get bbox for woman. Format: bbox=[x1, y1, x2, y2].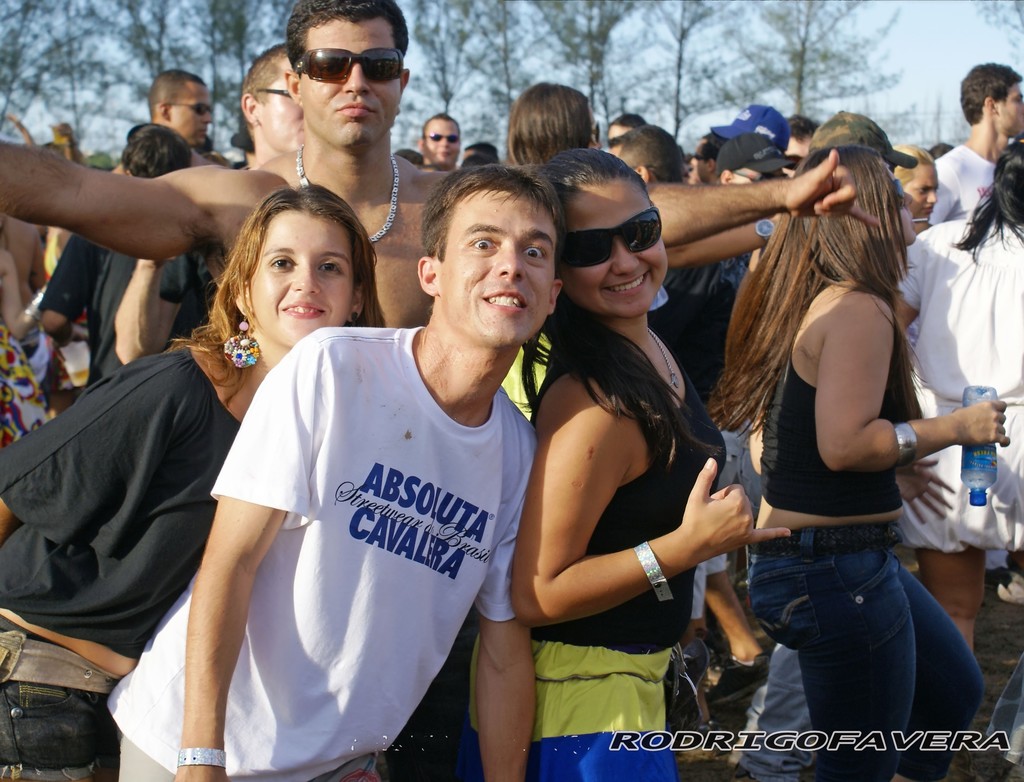
bbox=[892, 137, 1023, 653].
